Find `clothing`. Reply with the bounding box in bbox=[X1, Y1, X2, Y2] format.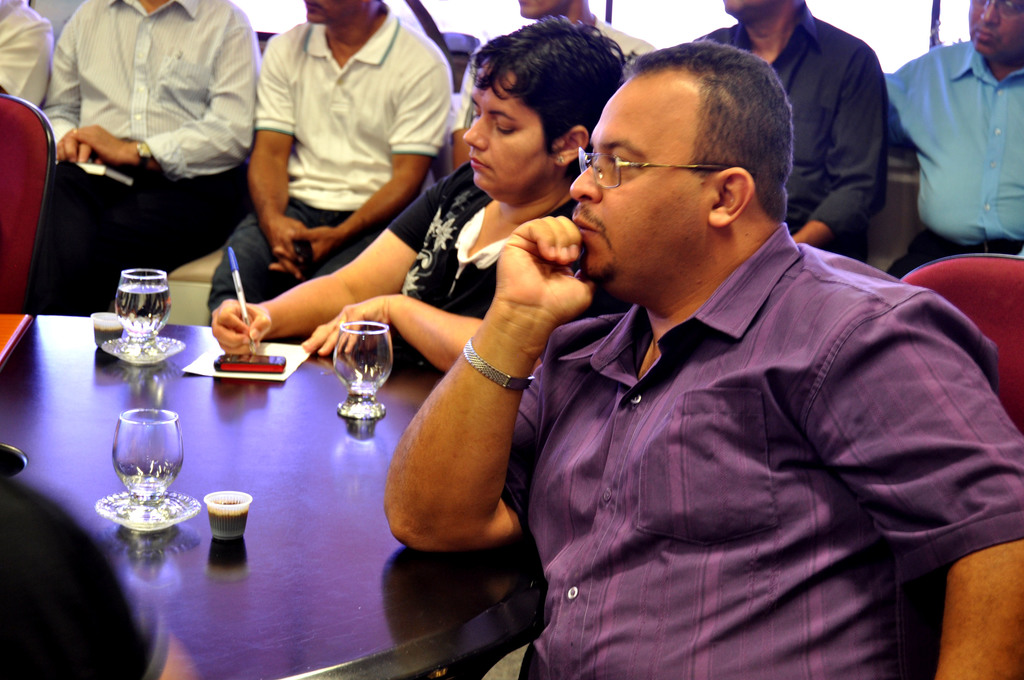
bbox=[451, 13, 653, 109].
